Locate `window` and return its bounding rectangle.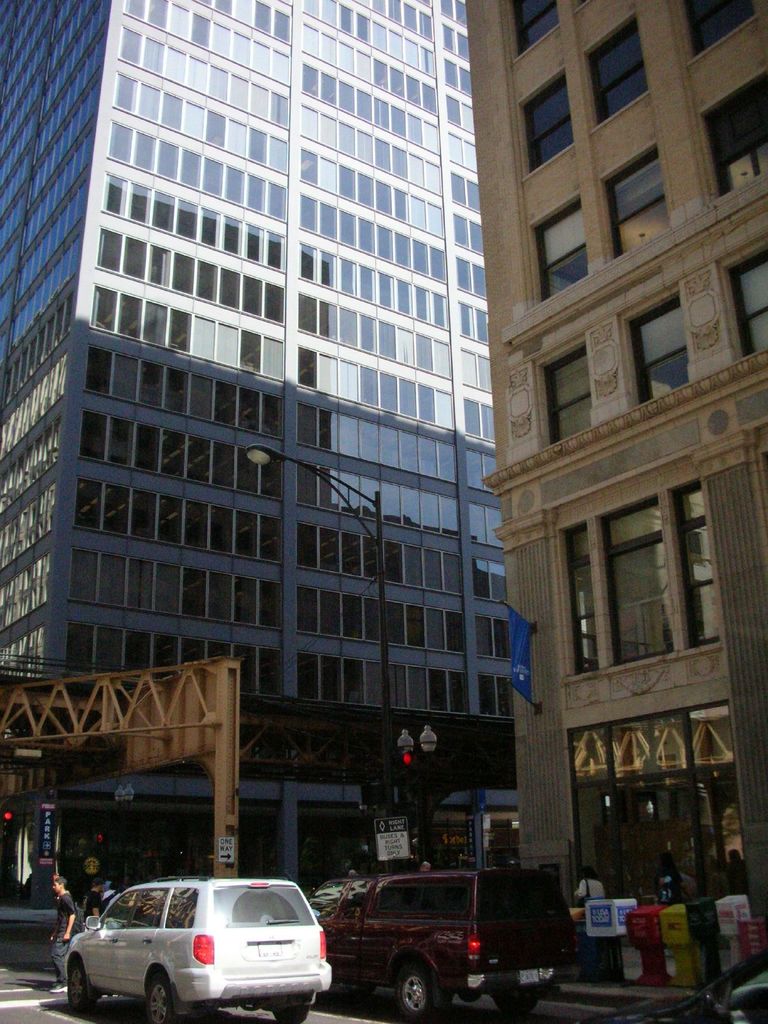
587, 15, 653, 124.
